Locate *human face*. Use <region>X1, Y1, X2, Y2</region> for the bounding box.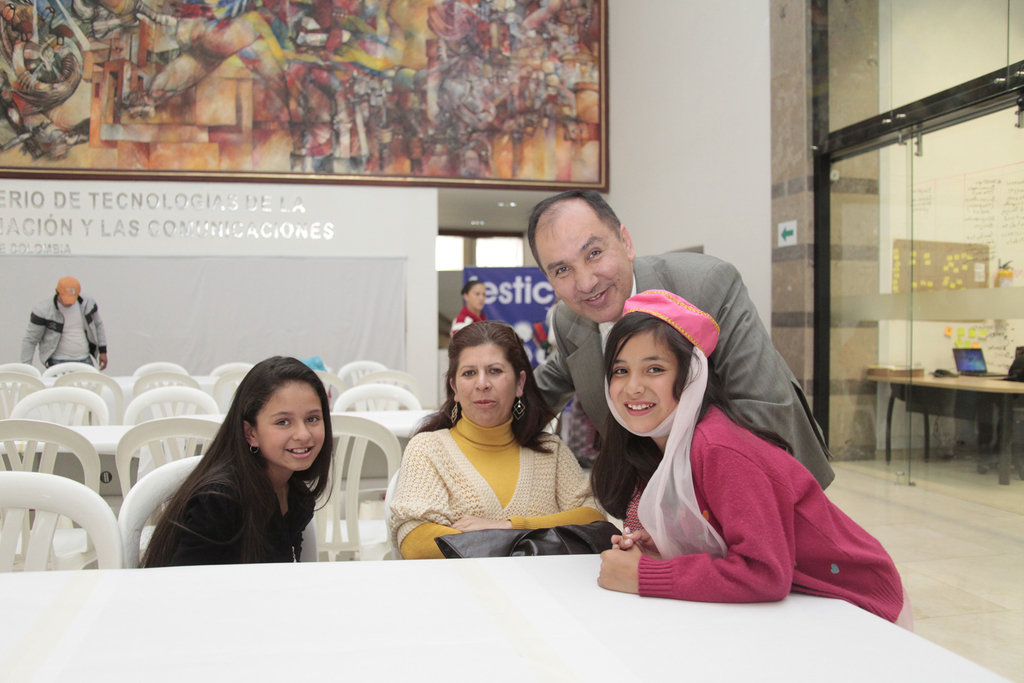
<region>470, 283, 484, 312</region>.
